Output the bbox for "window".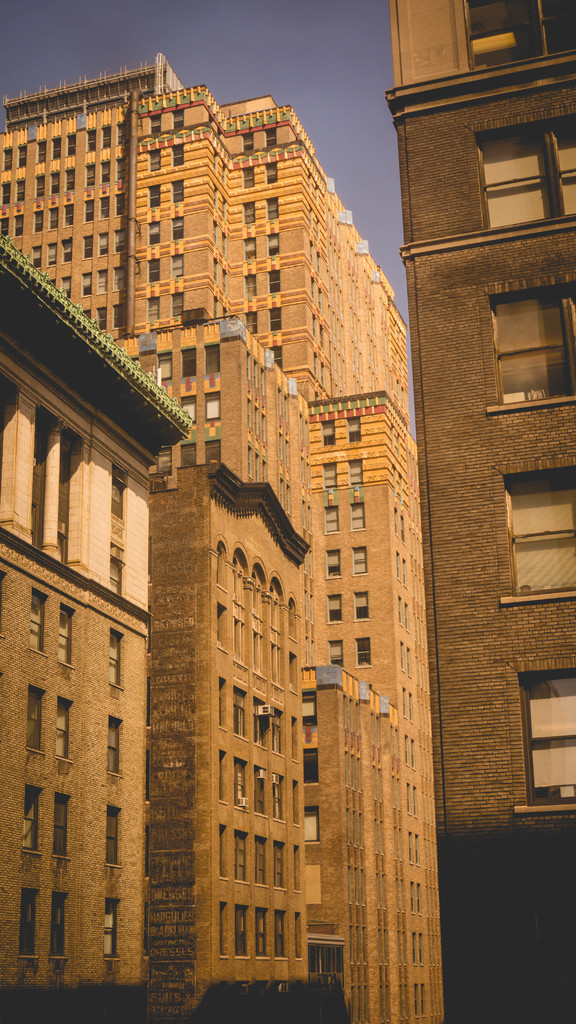
<box>101,710,122,777</box>.
